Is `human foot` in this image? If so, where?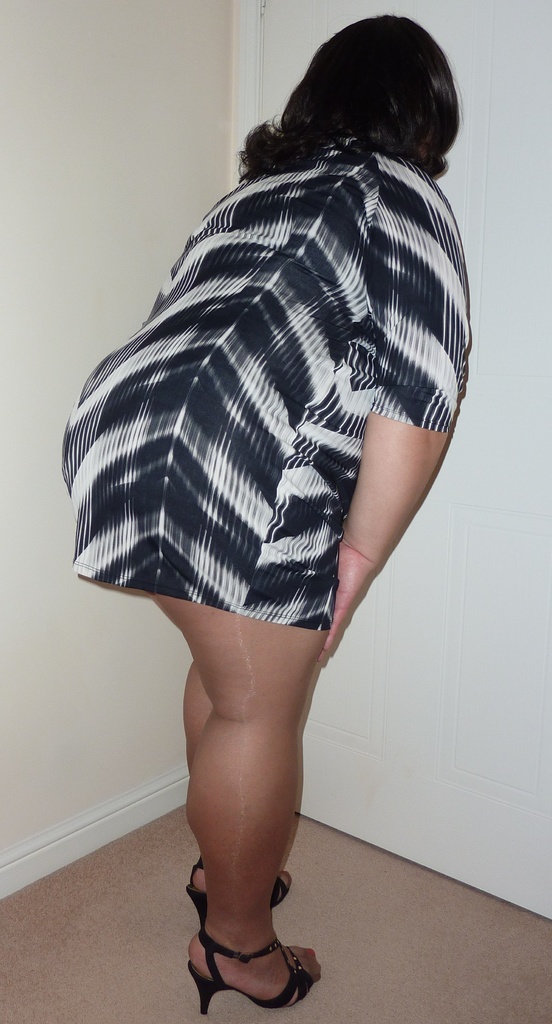
Yes, at bbox=(185, 849, 296, 910).
